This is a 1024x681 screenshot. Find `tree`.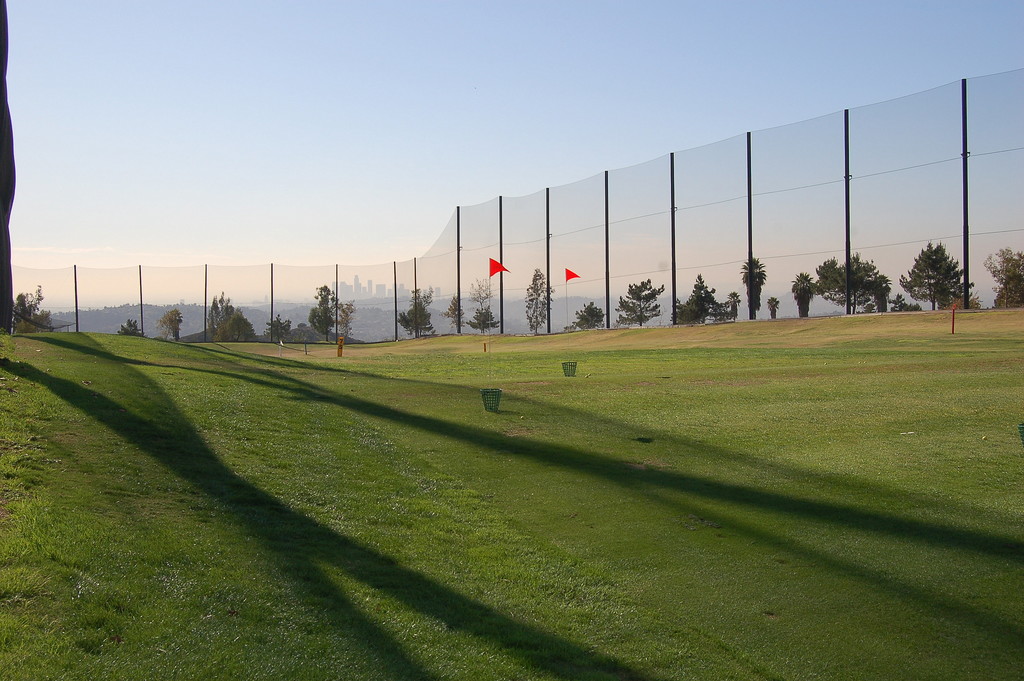
Bounding box: x1=451, y1=293, x2=476, y2=337.
